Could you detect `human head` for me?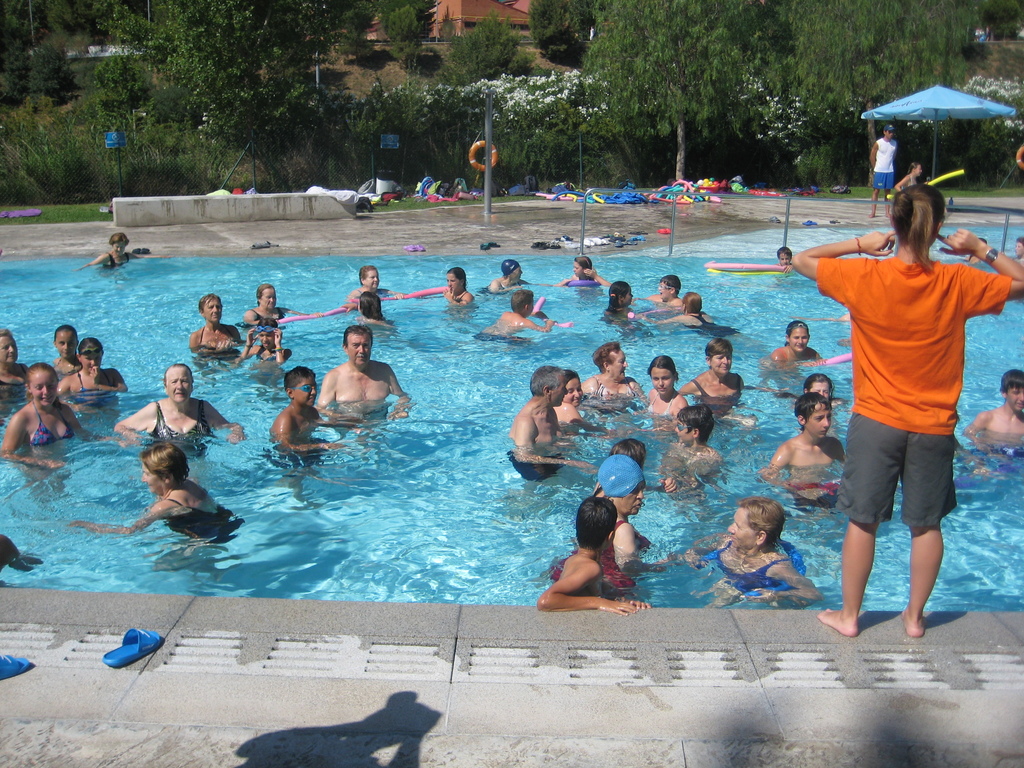
Detection result: detection(891, 184, 944, 248).
